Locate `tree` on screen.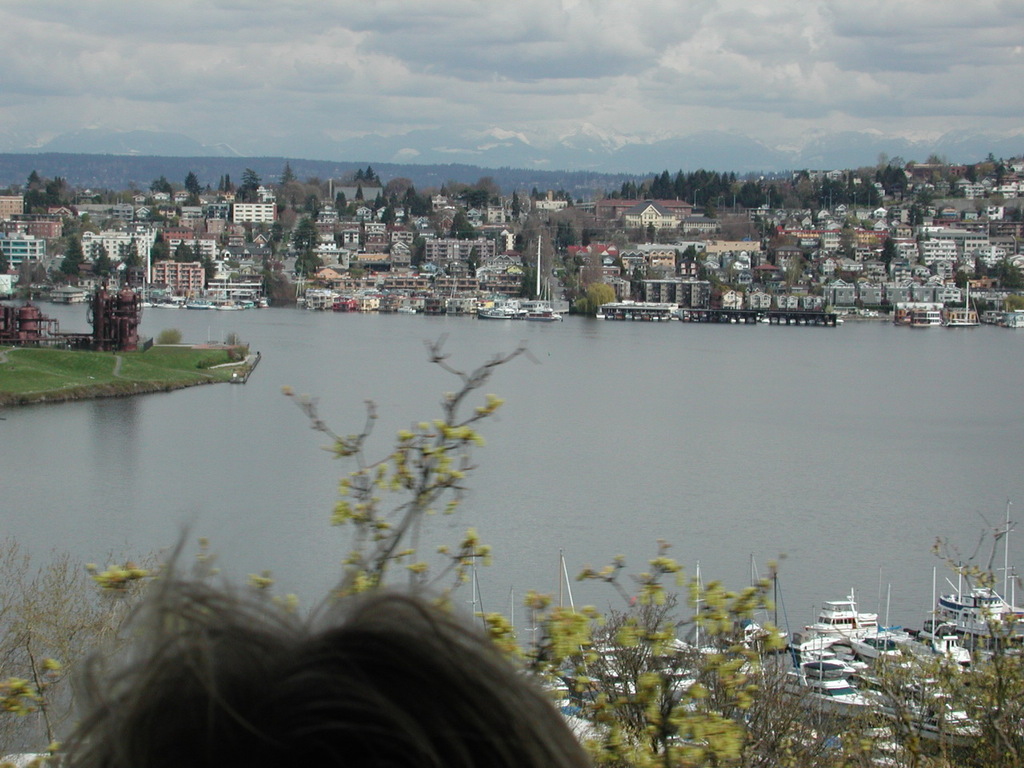
On screen at {"left": 146, "top": 231, "right": 172, "bottom": 264}.
